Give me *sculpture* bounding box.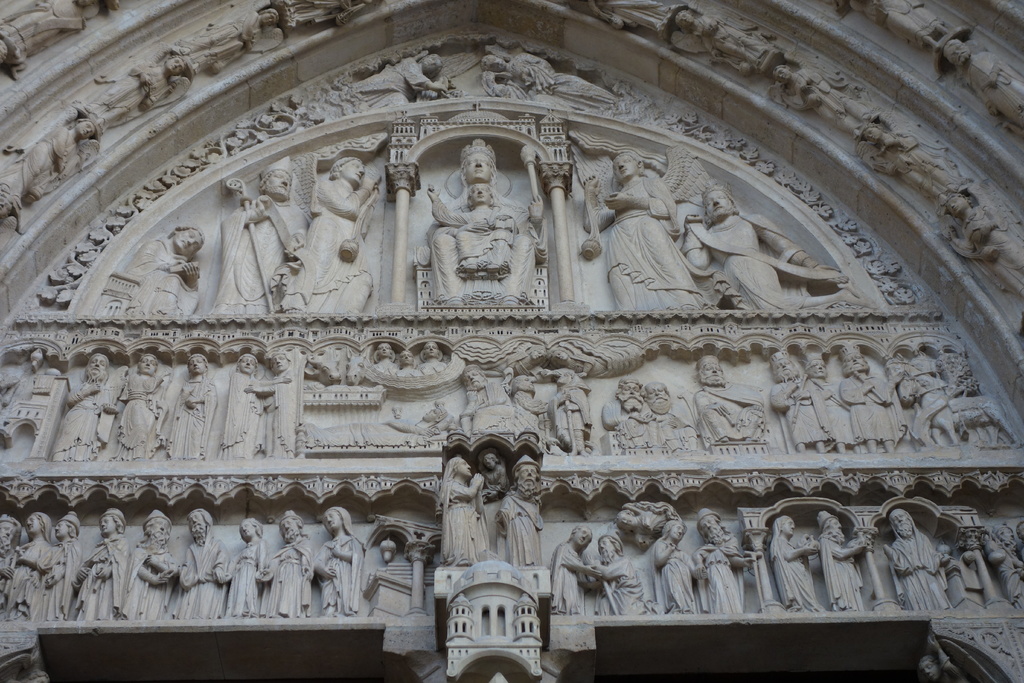
(left=548, top=524, right=598, bottom=614).
